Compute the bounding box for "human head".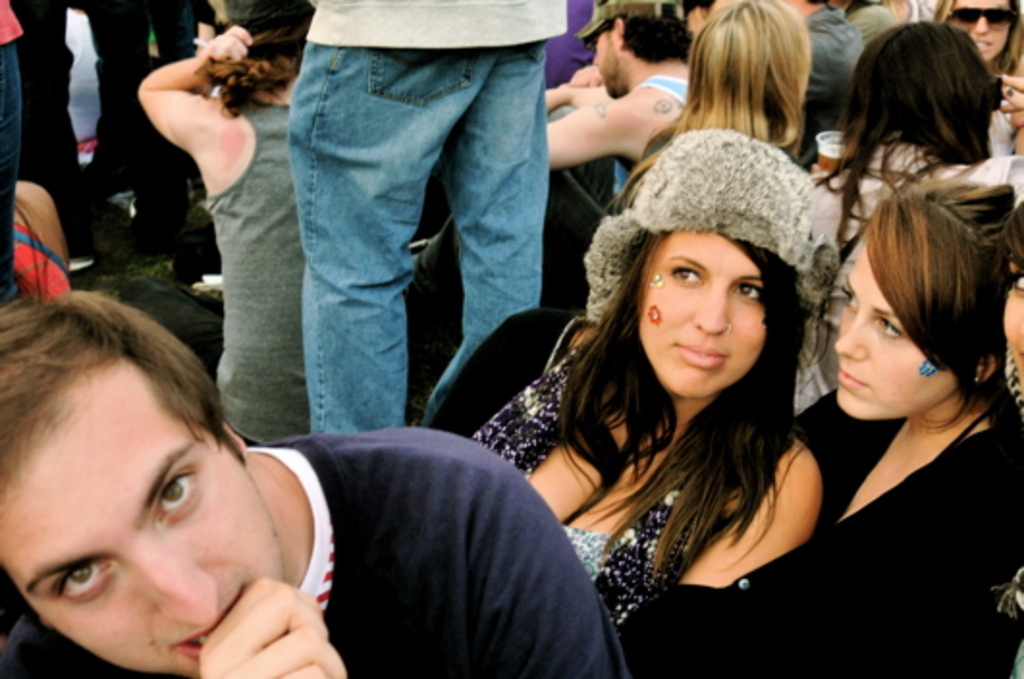
pyautogui.locateOnScreen(627, 131, 810, 401).
